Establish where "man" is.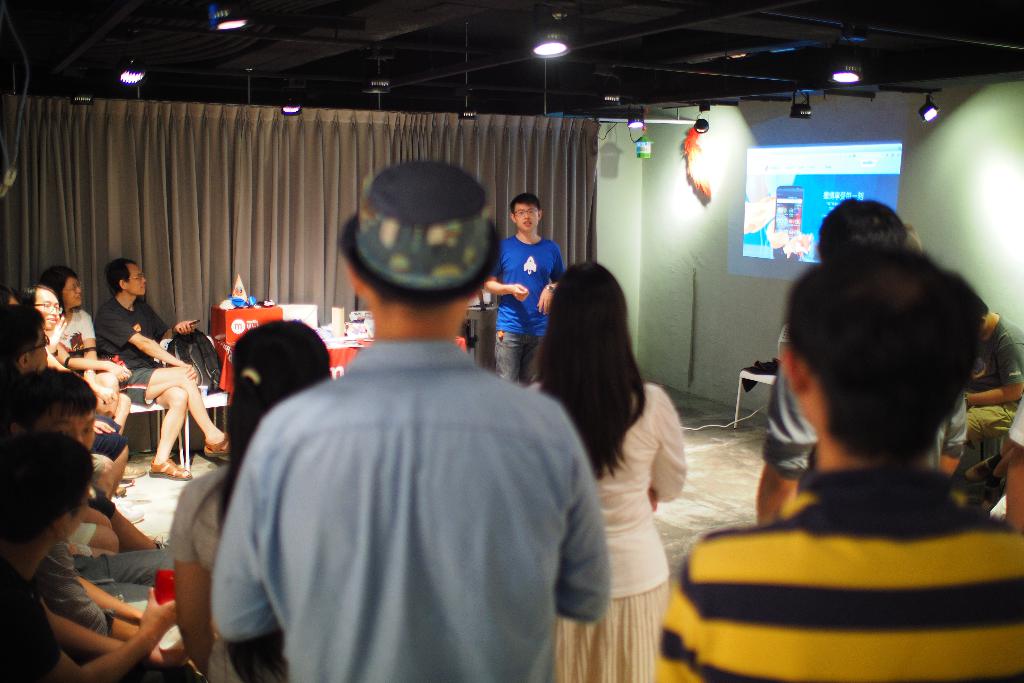
Established at 210/195/625/675.
